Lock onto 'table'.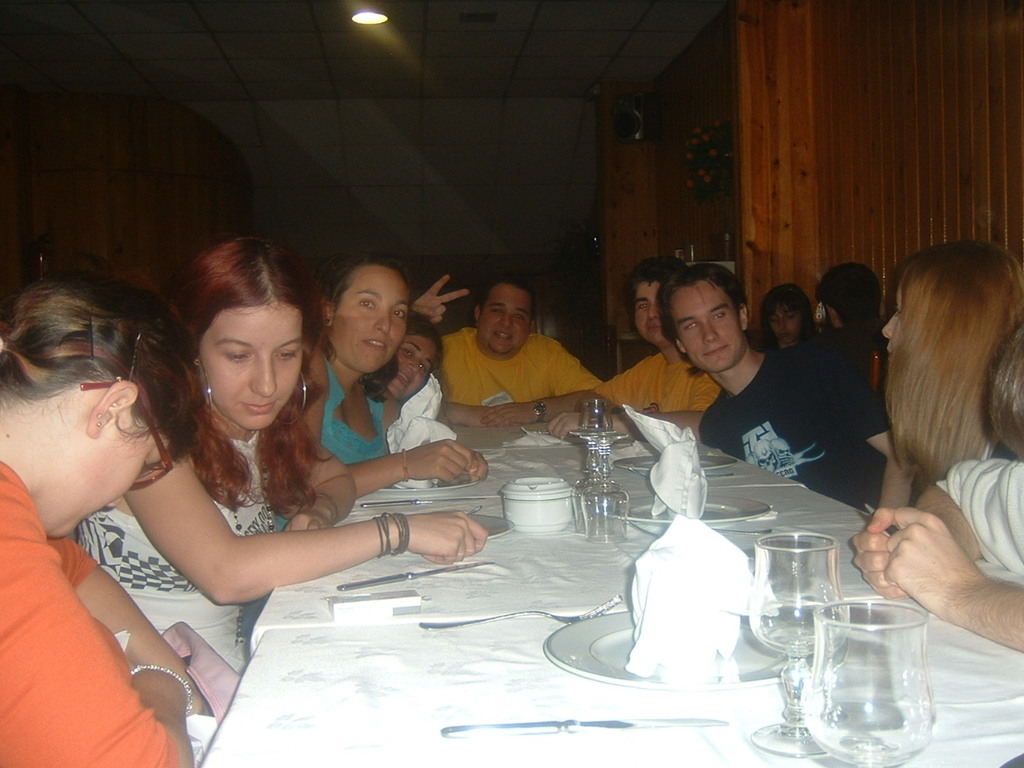
Locked: pyautogui.locateOnScreen(206, 629, 1023, 767).
